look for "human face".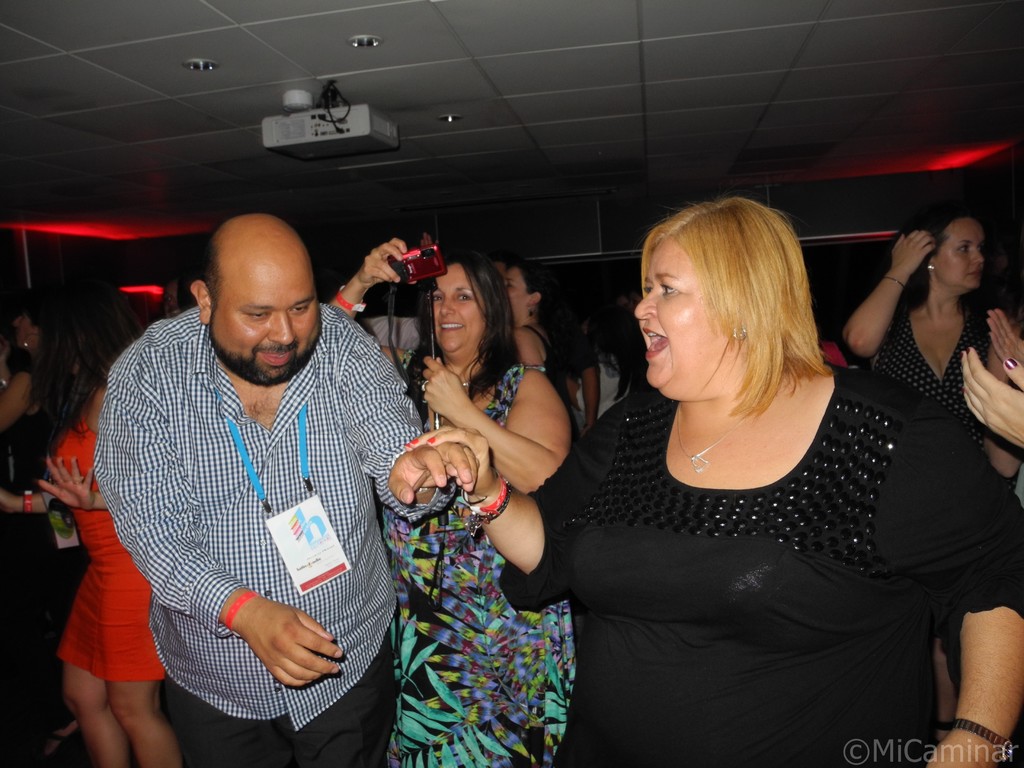
Found: <box>503,264,526,326</box>.
